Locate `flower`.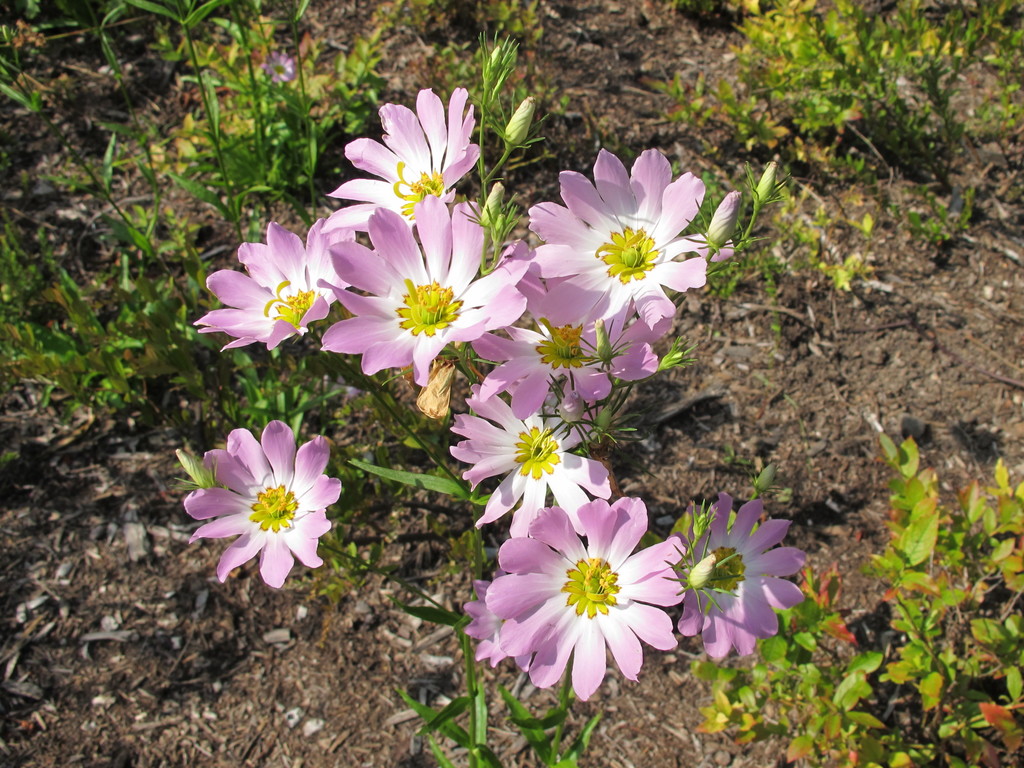
Bounding box: x1=678, y1=489, x2=815, y2=667.
